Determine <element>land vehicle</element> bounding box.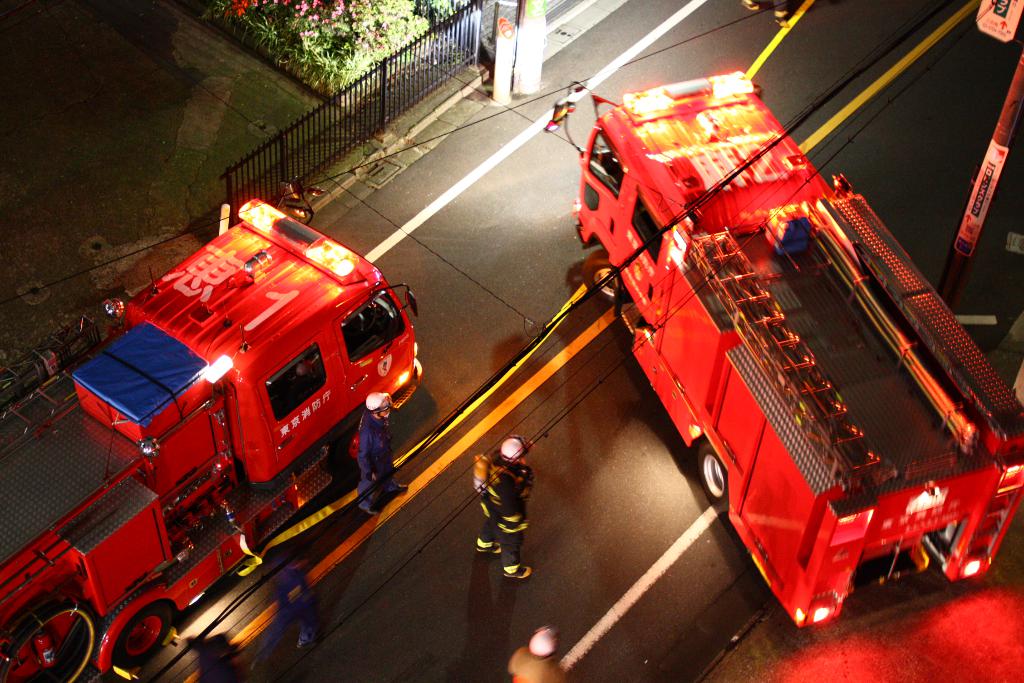
Determined: (547,67,1023,630).
